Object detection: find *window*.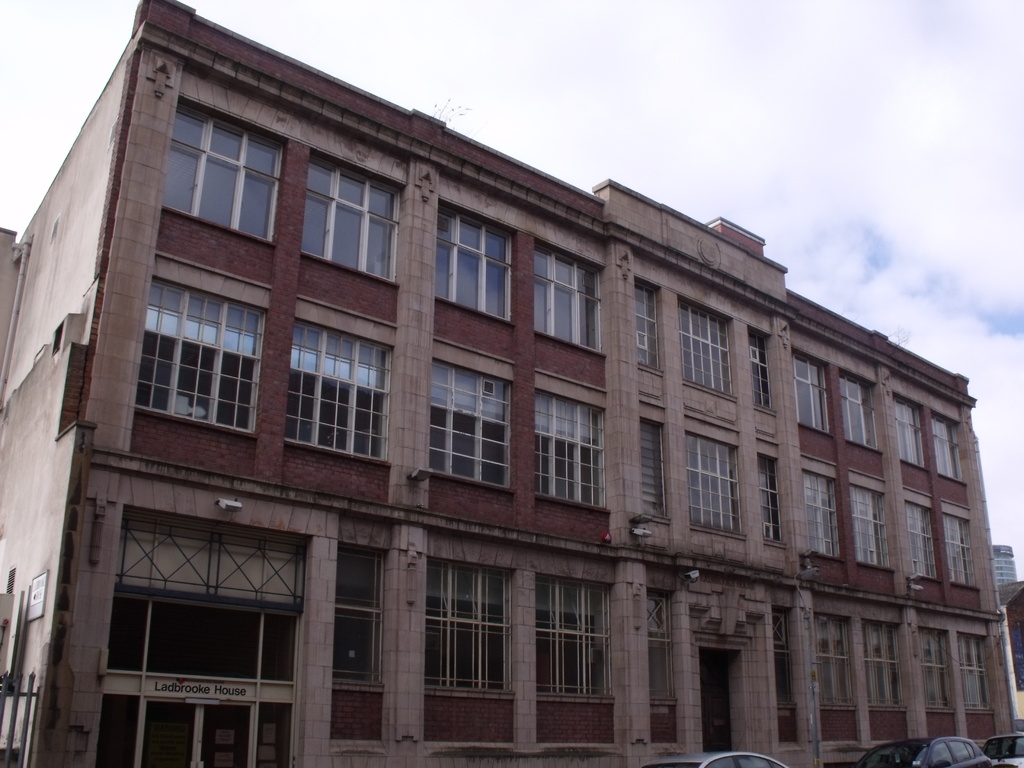
region(529, 570, 614, 700).
